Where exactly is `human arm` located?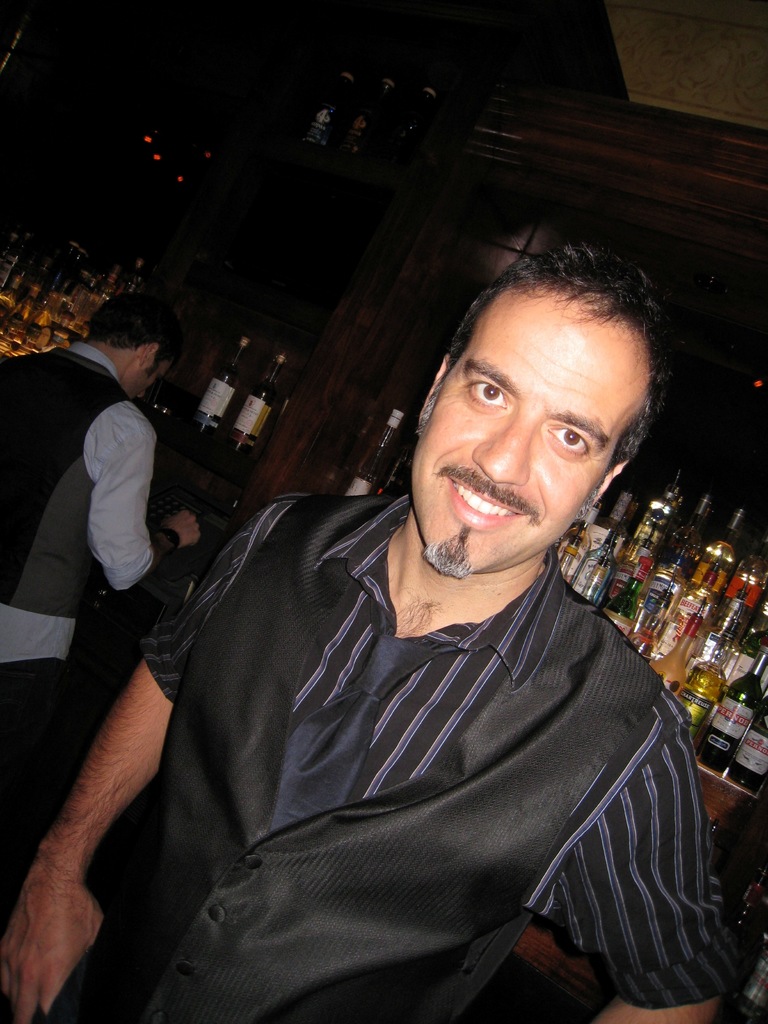
Its bounding box is region(563, 712, 739, 1023).
